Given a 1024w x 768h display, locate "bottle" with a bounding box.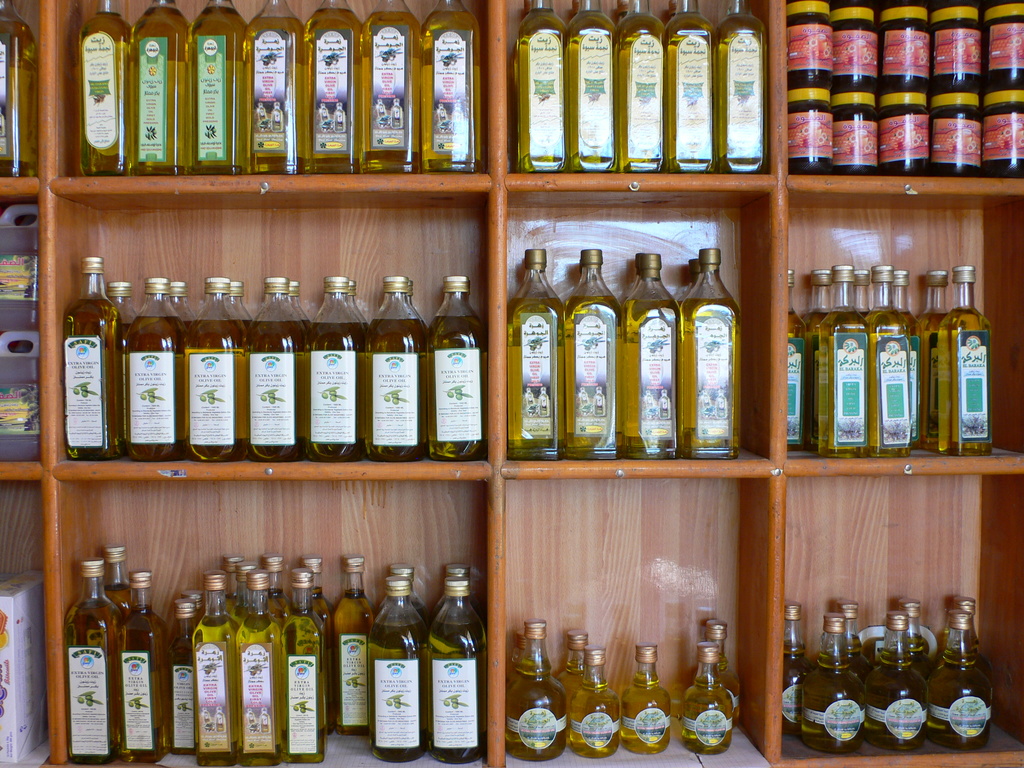
Located: box(302, 0, 363, 175).
